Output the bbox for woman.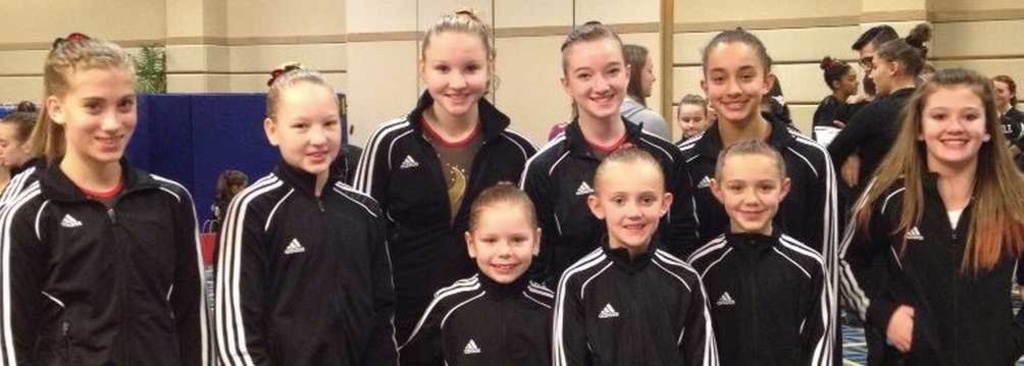
835:66:1023:365.
